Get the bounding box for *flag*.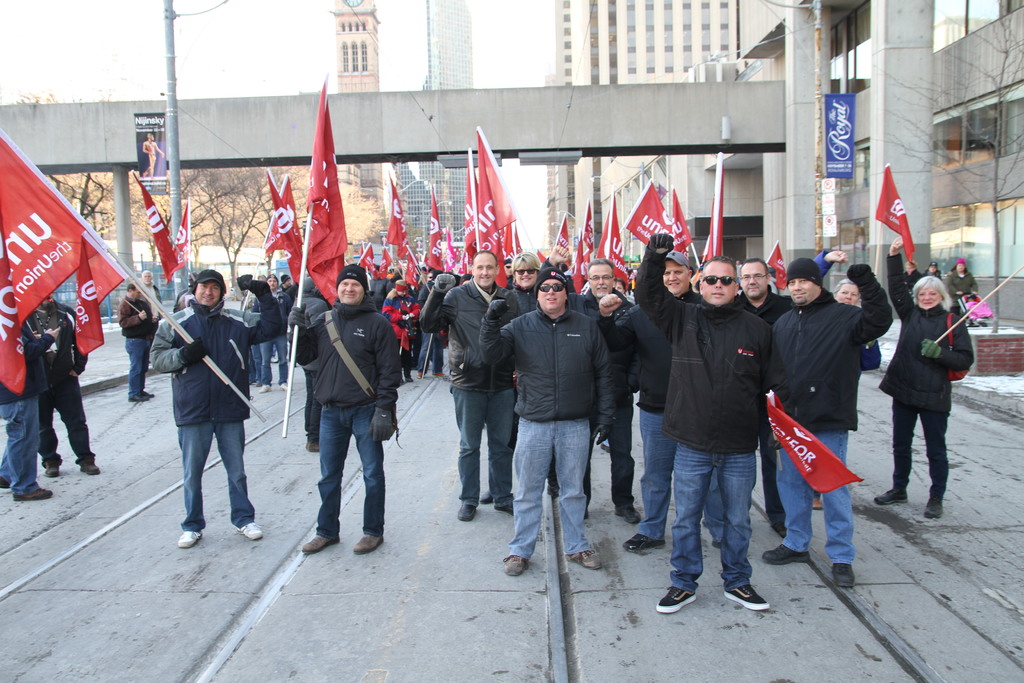
select_region(467, 156, 481, 273).
